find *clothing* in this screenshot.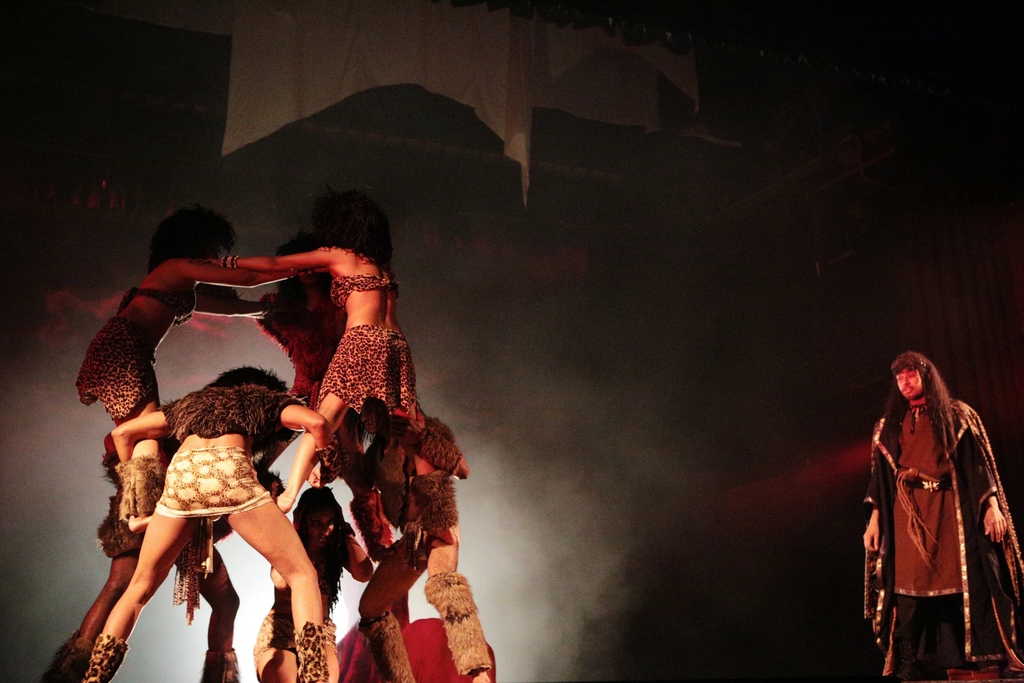
The bounding box for *clothing* is <bbox>359, 415, 493, 682</bbox>.
